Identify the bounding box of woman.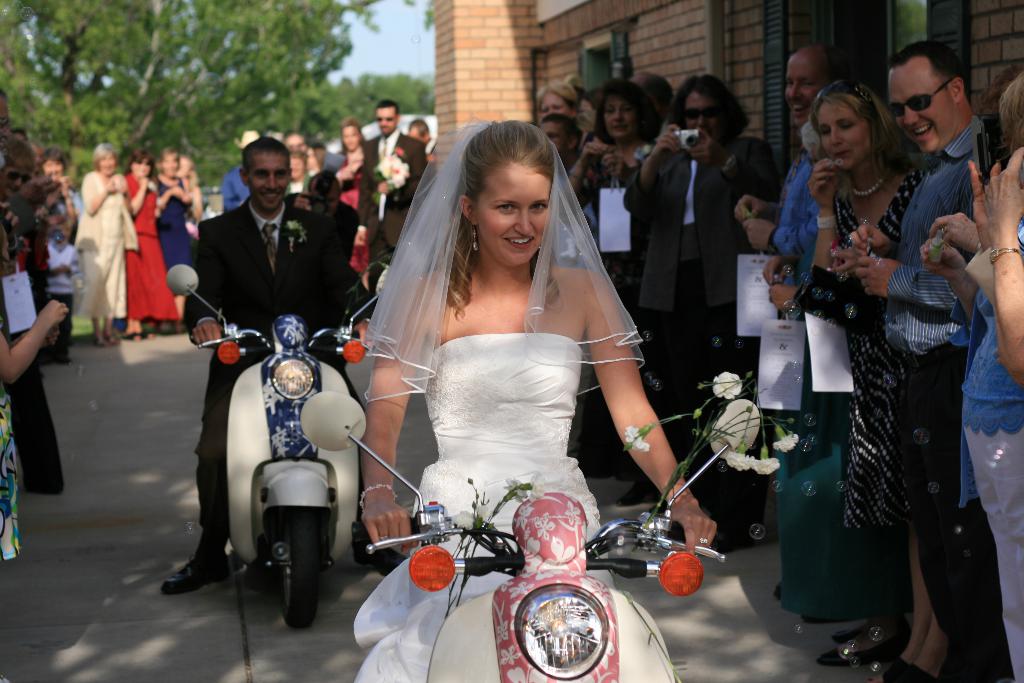
967 76 1023 682.
